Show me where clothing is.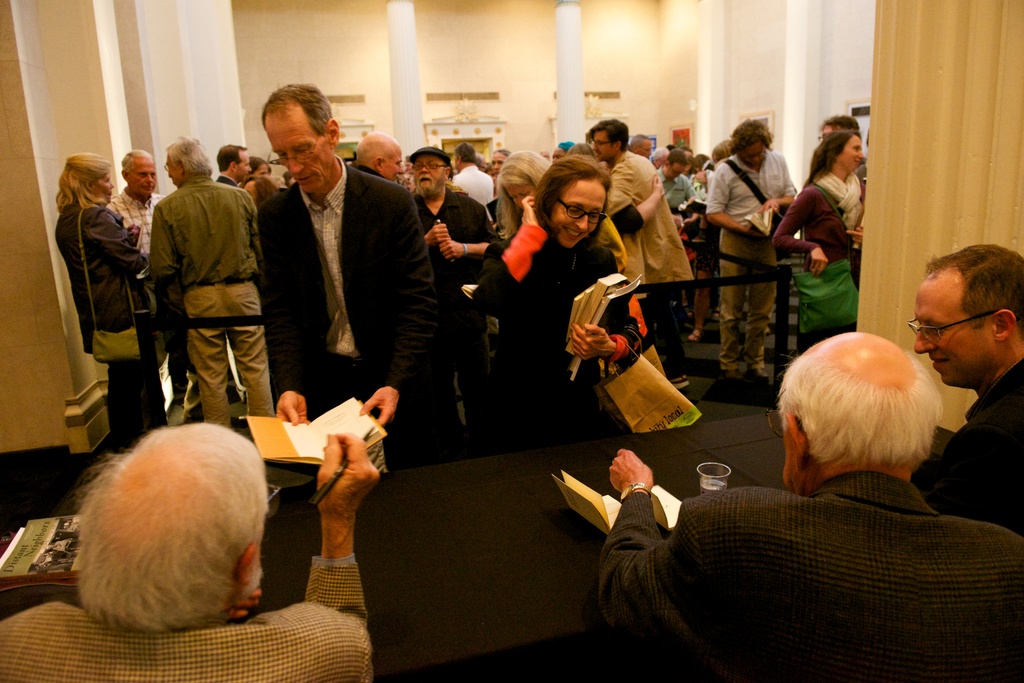
clothing is at 593,470,1023,682.
